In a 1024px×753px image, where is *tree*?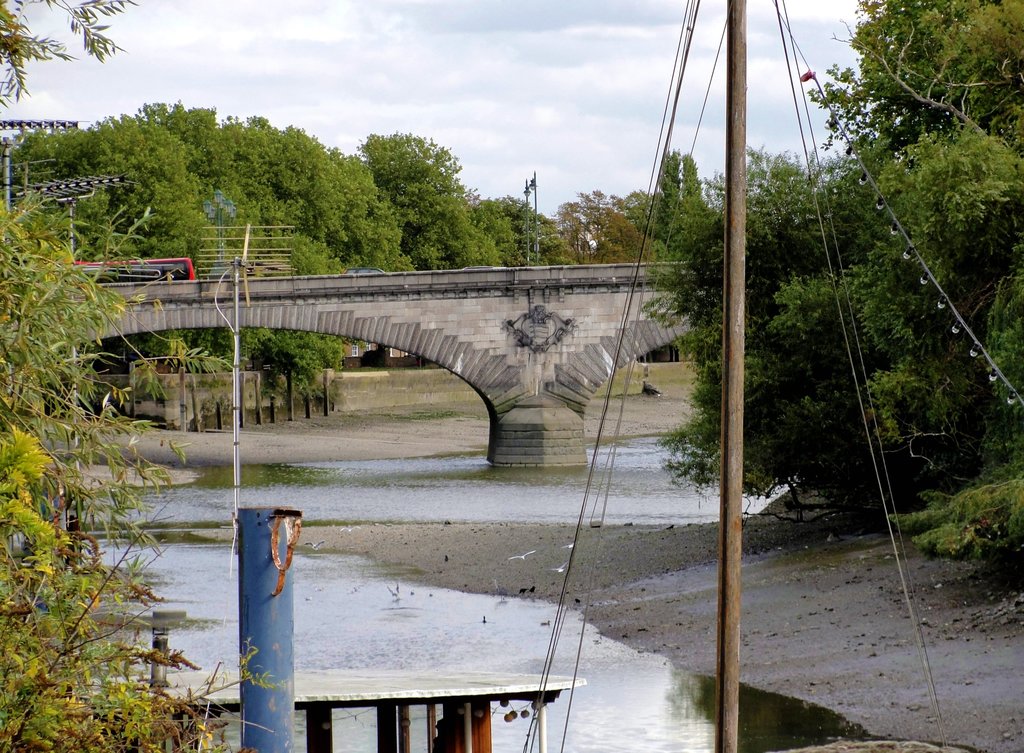
detection(0, 0, 278, 752).
